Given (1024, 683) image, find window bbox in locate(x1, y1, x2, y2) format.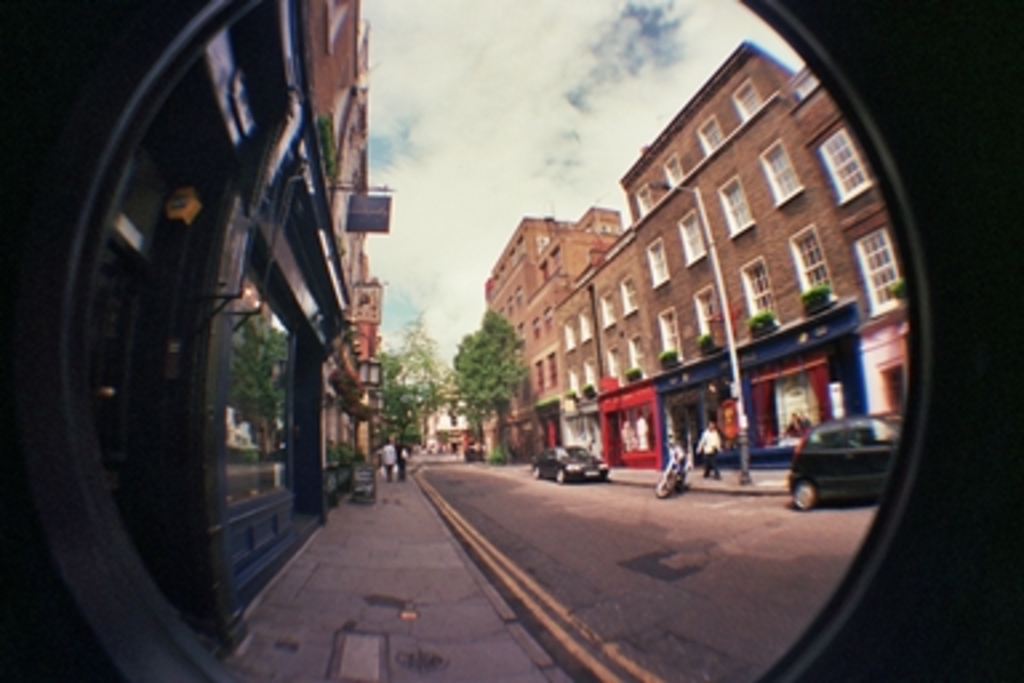
locate(611, 342, 627, 387).
